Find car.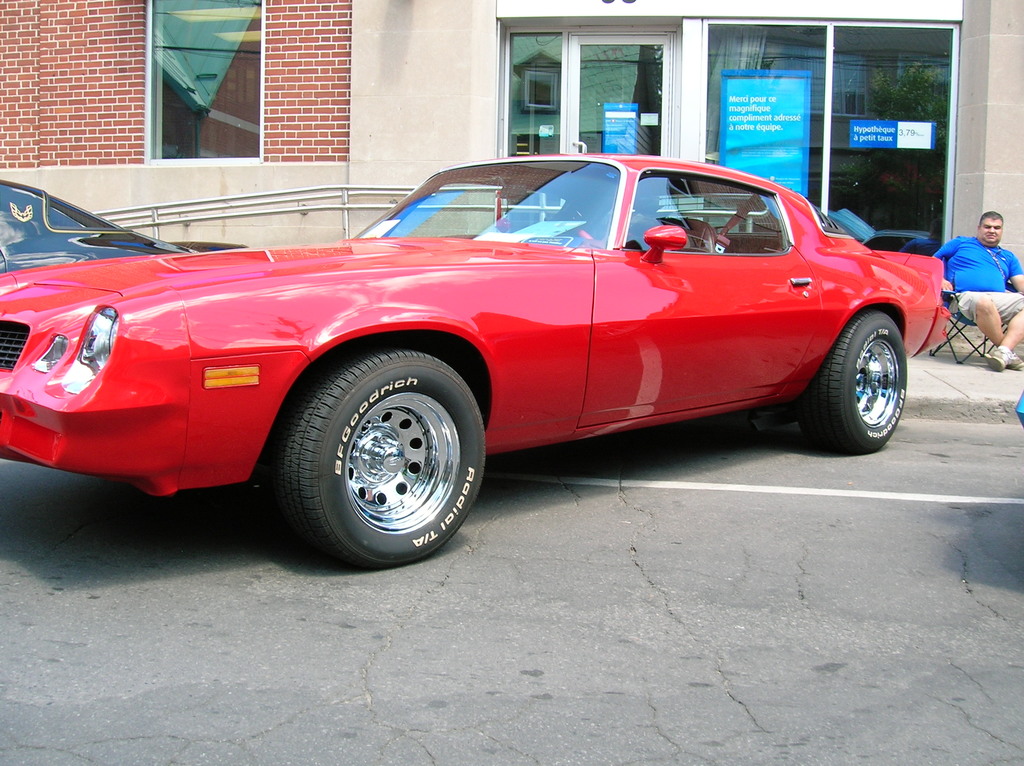
<bbox>0, 153, 950, 564</bbox>.
